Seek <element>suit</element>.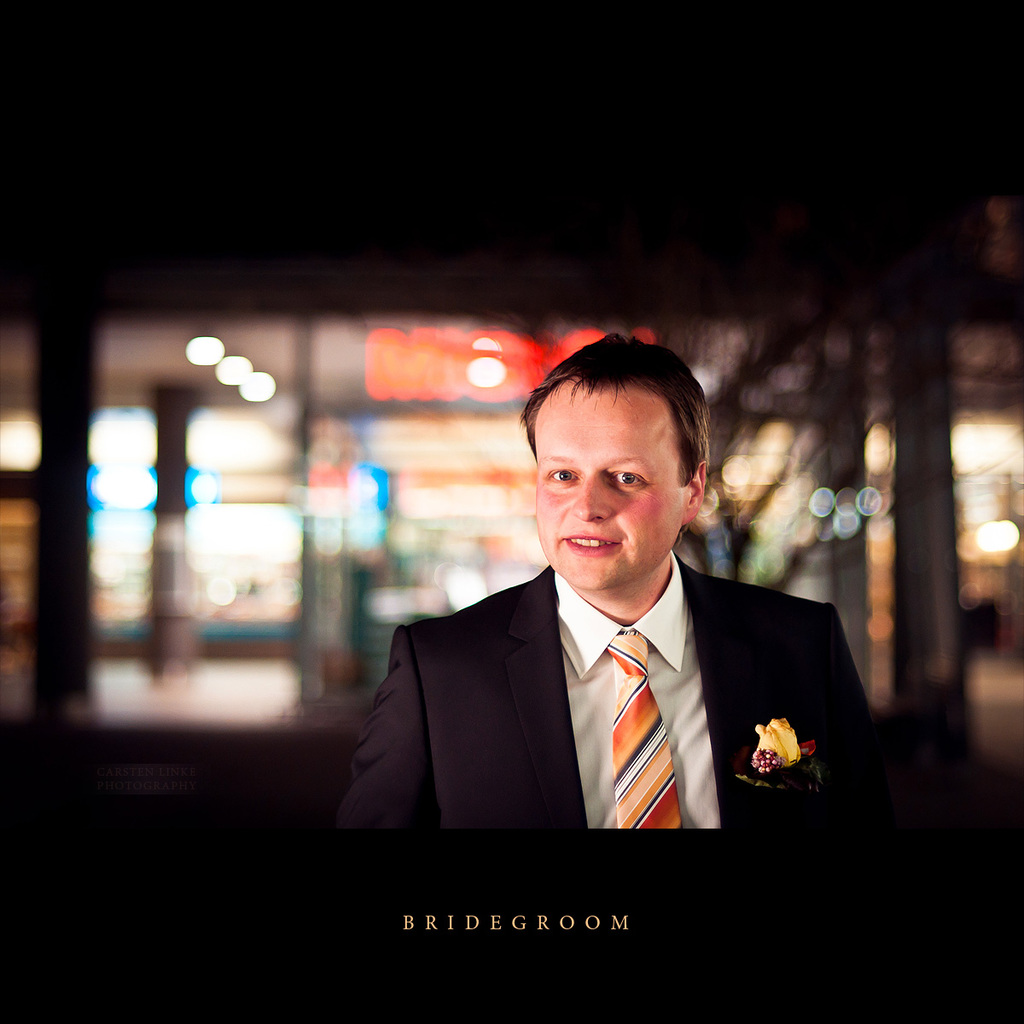
[x1=349, y1=457, x2=887, y2=862].
